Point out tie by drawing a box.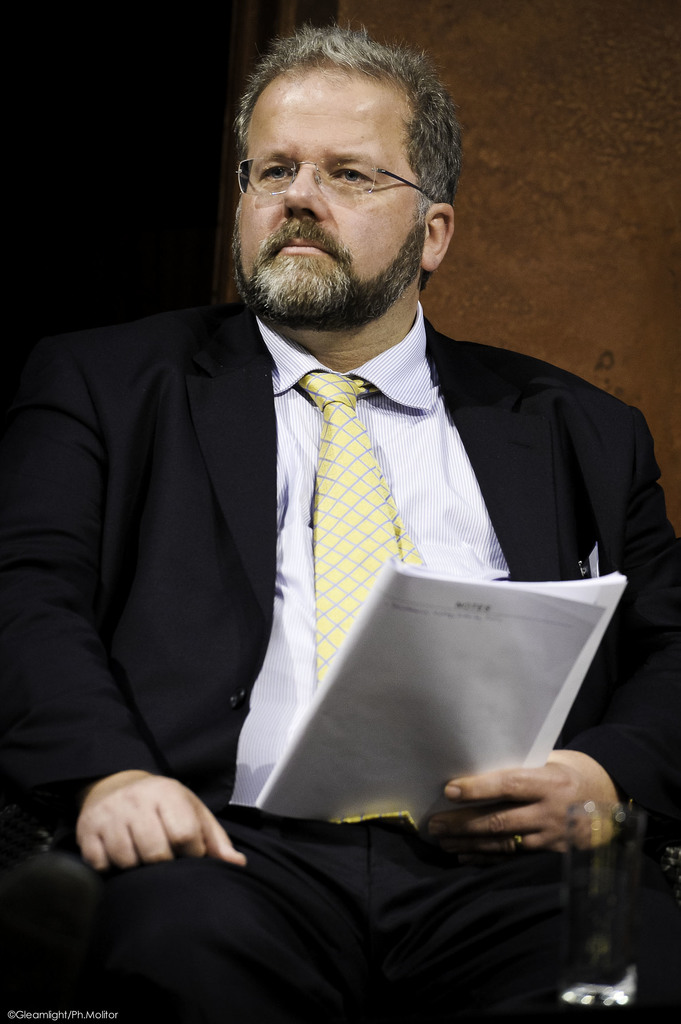
297, 367, 429, 829.
